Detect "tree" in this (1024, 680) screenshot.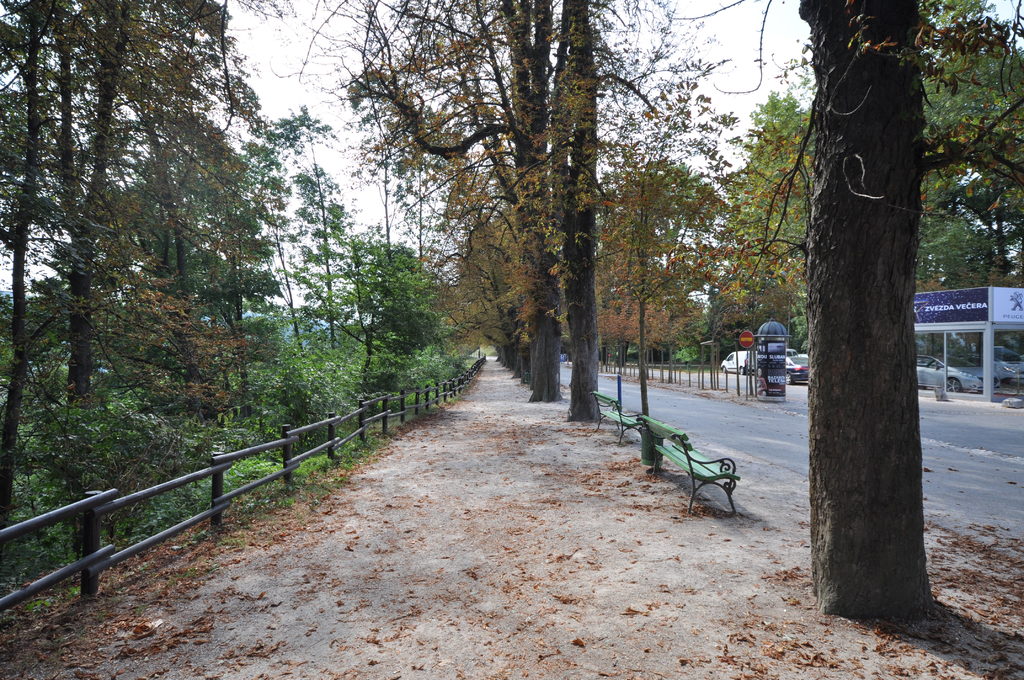
Detection: BBox(798, 0, 934, 636).
